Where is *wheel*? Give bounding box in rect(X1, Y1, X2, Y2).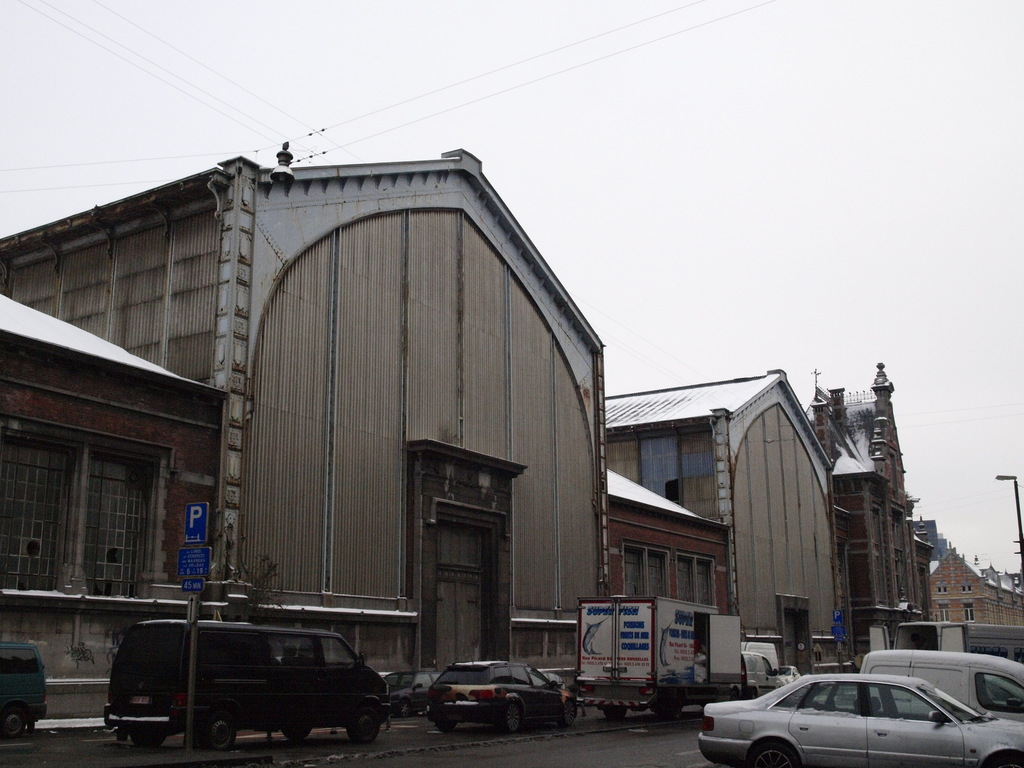
rect(561, 701, 580, 729).
